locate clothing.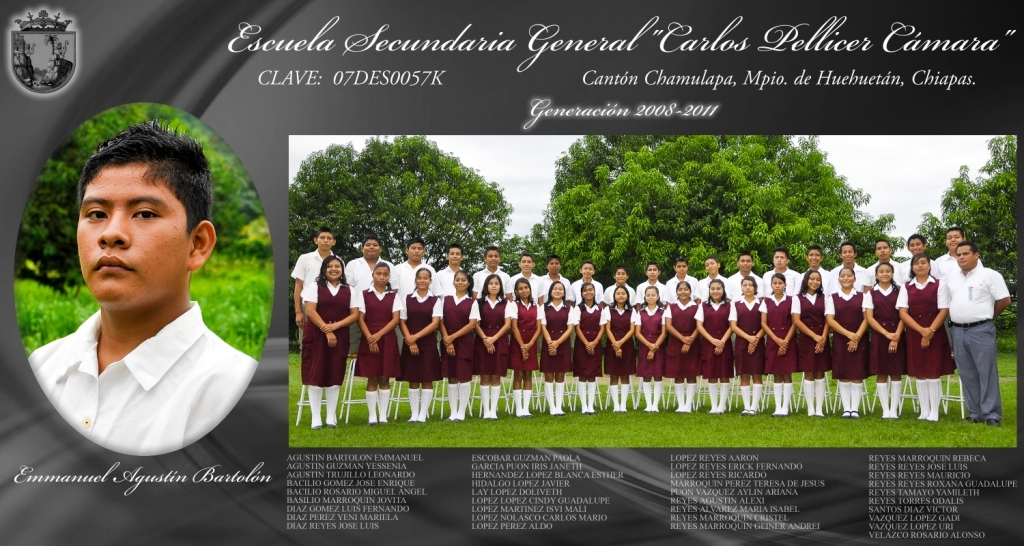
Bounding box: box(606, 283, 638, 304).
